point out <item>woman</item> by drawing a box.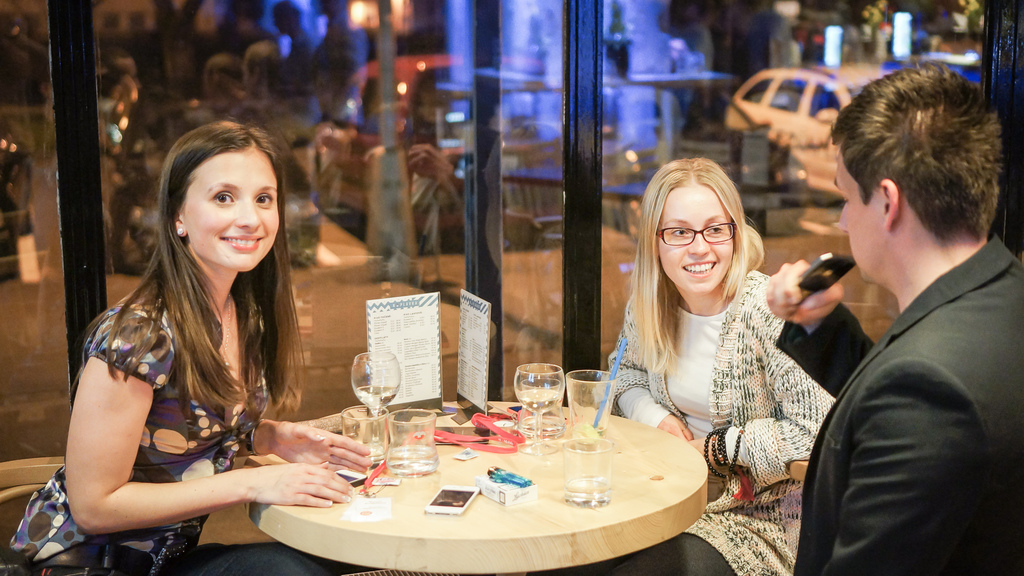
x1=589 y1=161 x2=812 y2=488.
